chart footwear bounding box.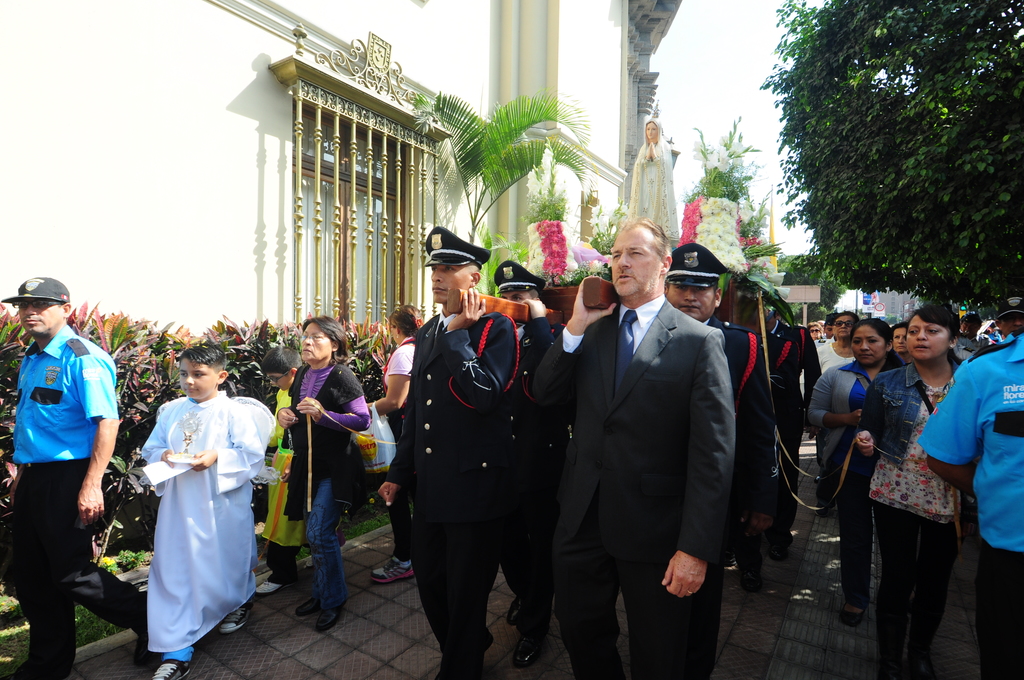
Charted: rect(255, 571, 292, 598).
